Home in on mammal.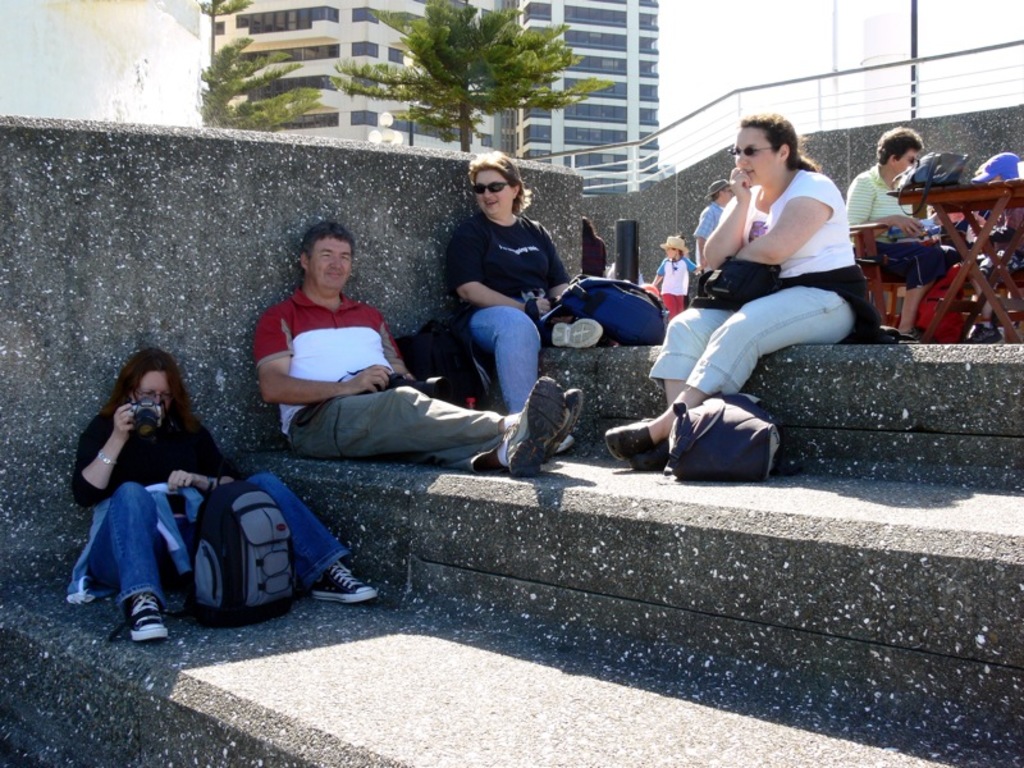
Homed in at x1=694, y1=180, x2=732, y2=296.
